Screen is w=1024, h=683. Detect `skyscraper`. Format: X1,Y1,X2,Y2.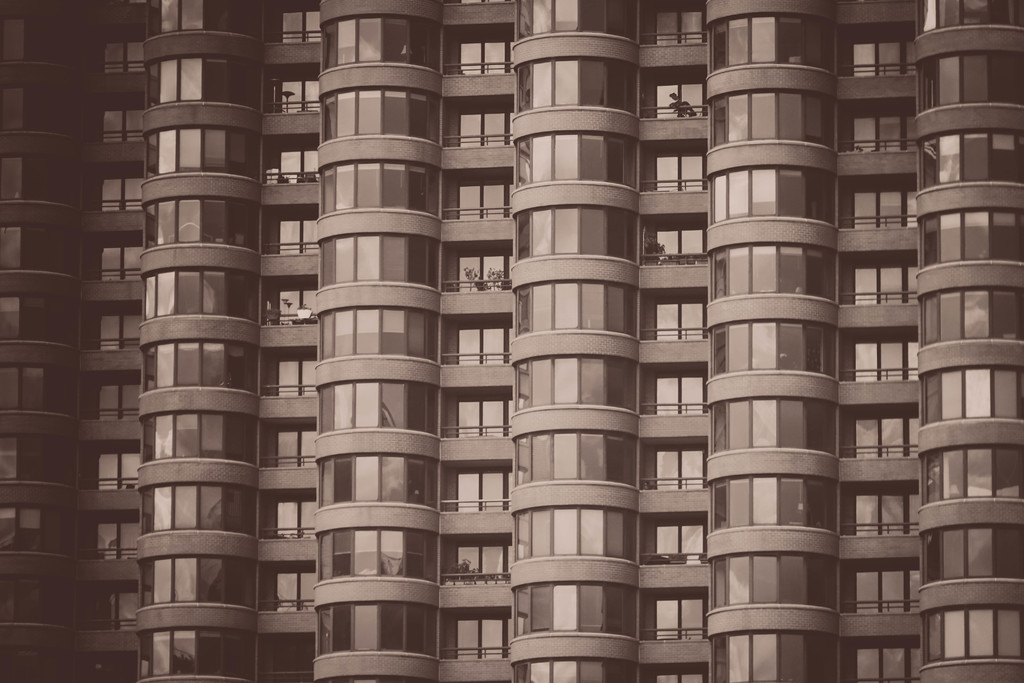
0,0,1023,682.
